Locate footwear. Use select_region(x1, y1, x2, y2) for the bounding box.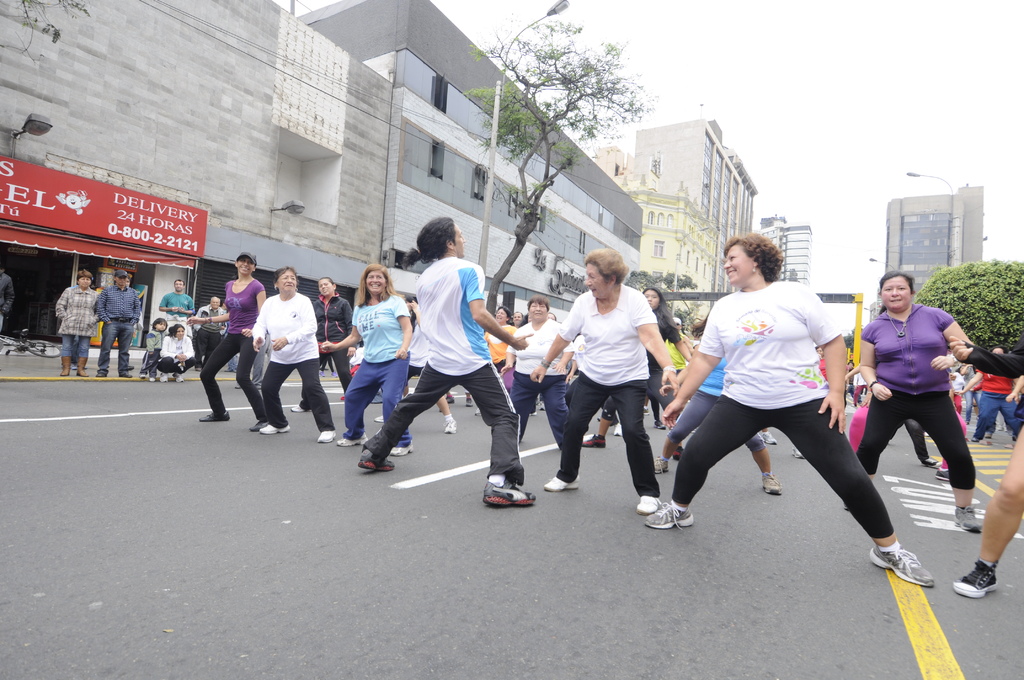
select_region(287, 401, 311, 413).
